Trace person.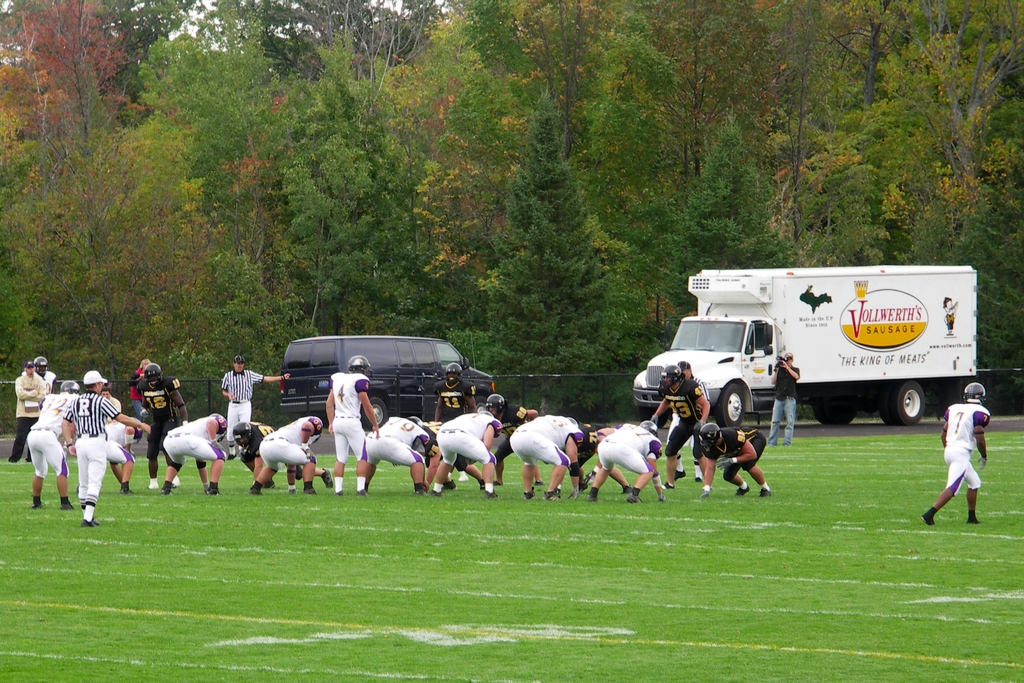
Traced to (585,428,671,506).
